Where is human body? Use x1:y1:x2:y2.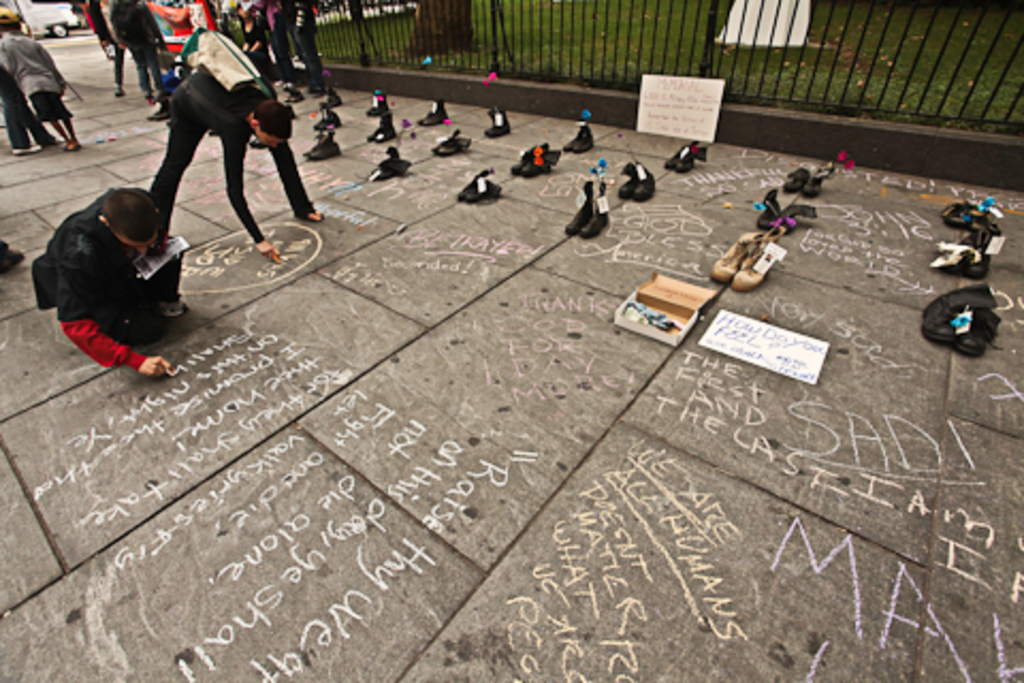
126:15:303:258.
